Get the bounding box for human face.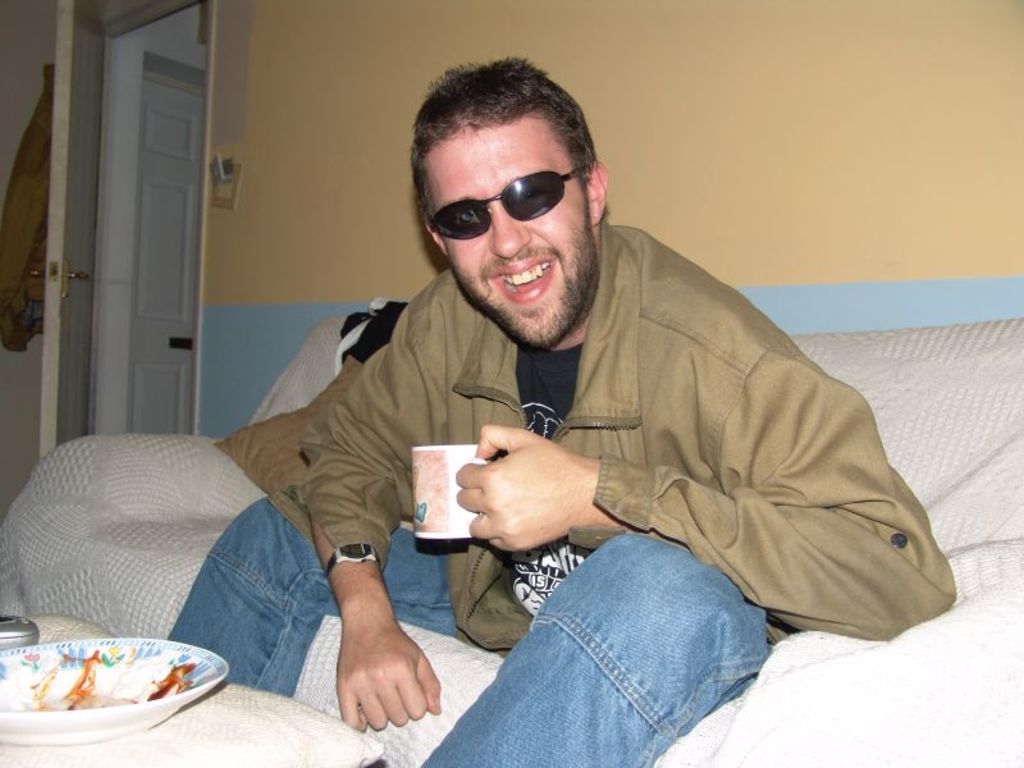
left=419, top=125, right=594, bottom=346.
